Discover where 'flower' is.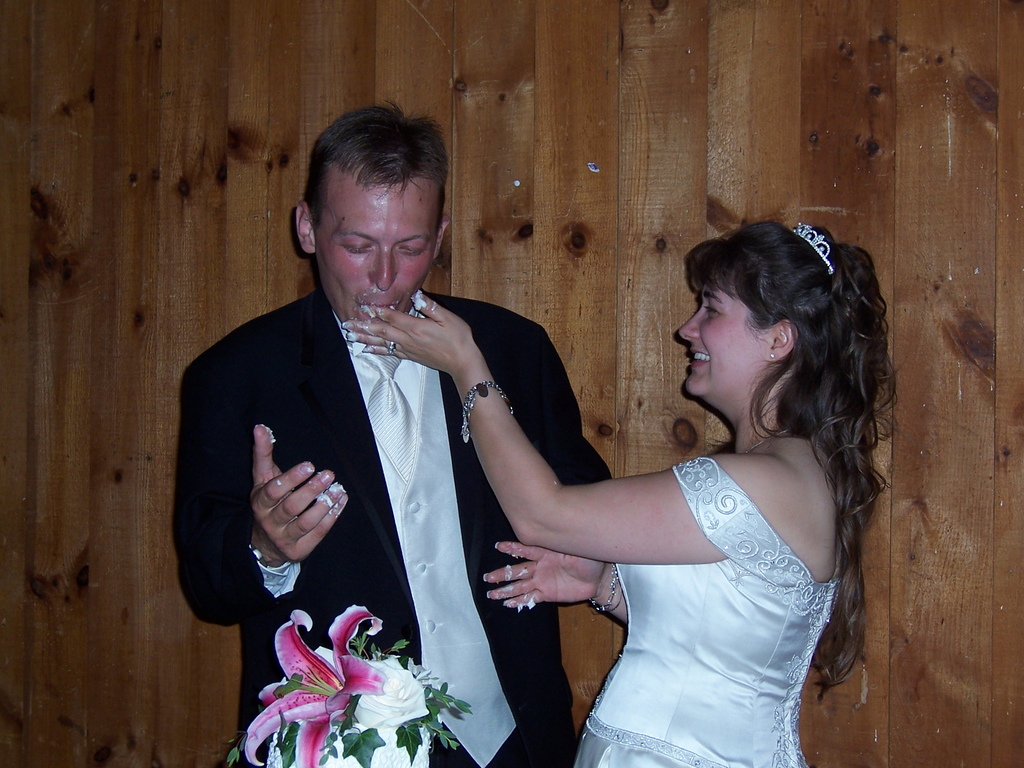
Discovered at box(242, 604, 385, 767).
